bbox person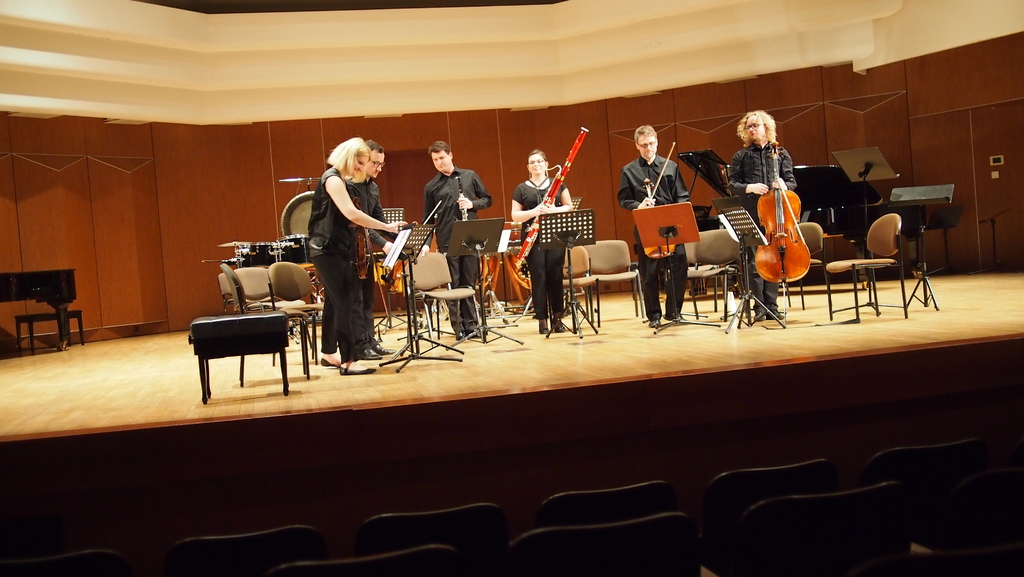
(x1=422, y1=138, x2=492, y2=339)
